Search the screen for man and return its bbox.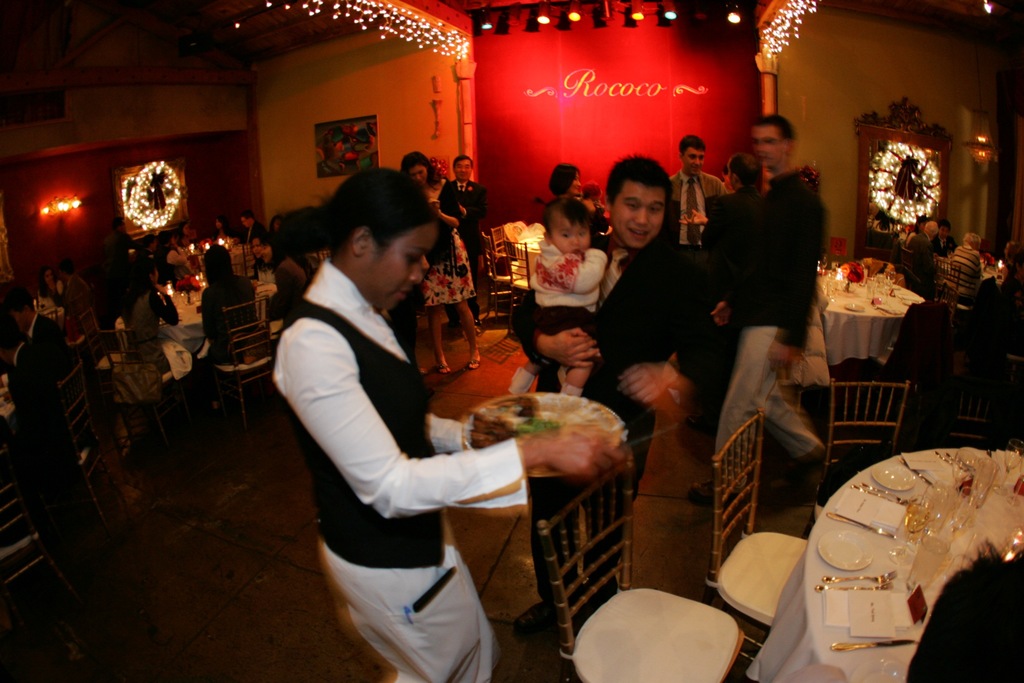
Found: [left=243, top=216, right=266, bottom=274].
